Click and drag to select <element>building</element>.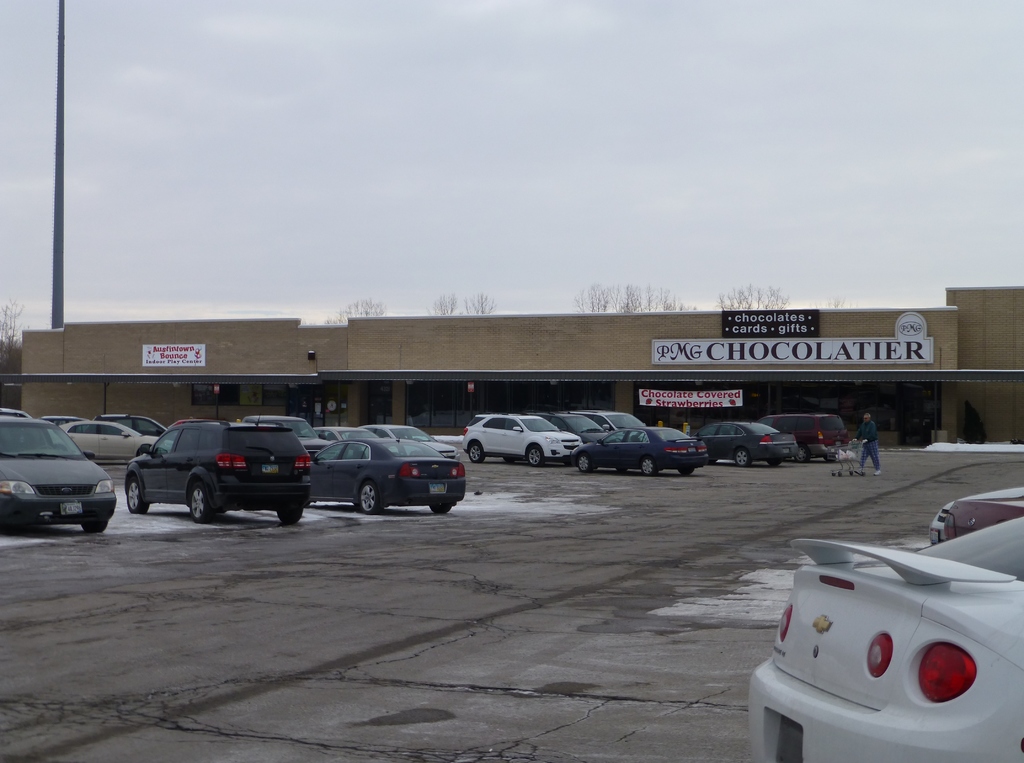
Selection: bbox=[5, 280, 1023, 446].
